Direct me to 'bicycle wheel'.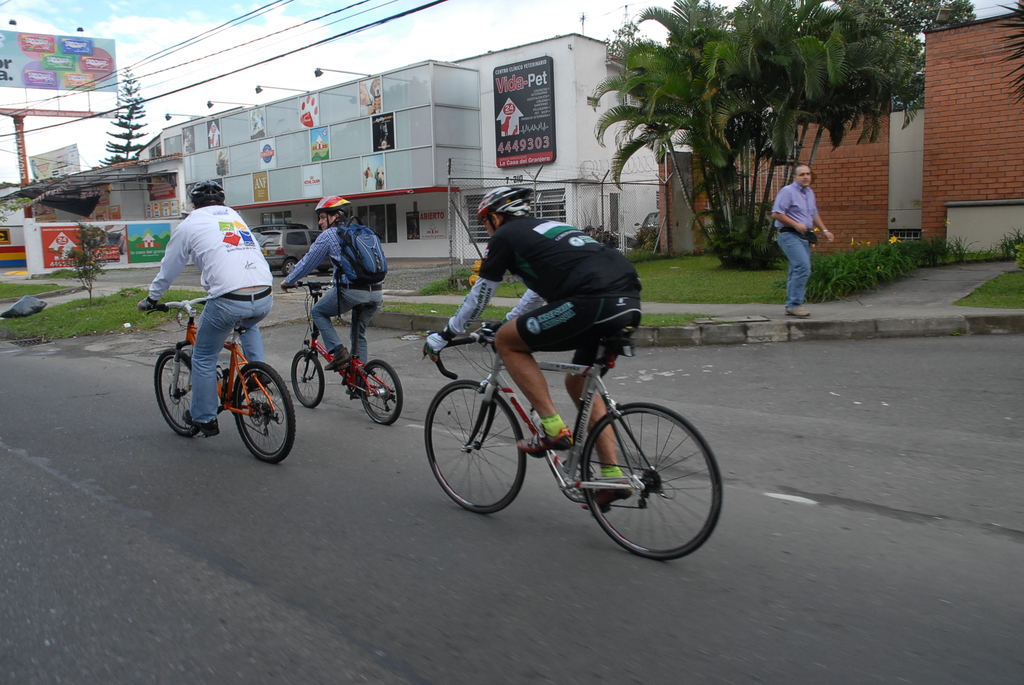
Direction: [152,344,205,443].
